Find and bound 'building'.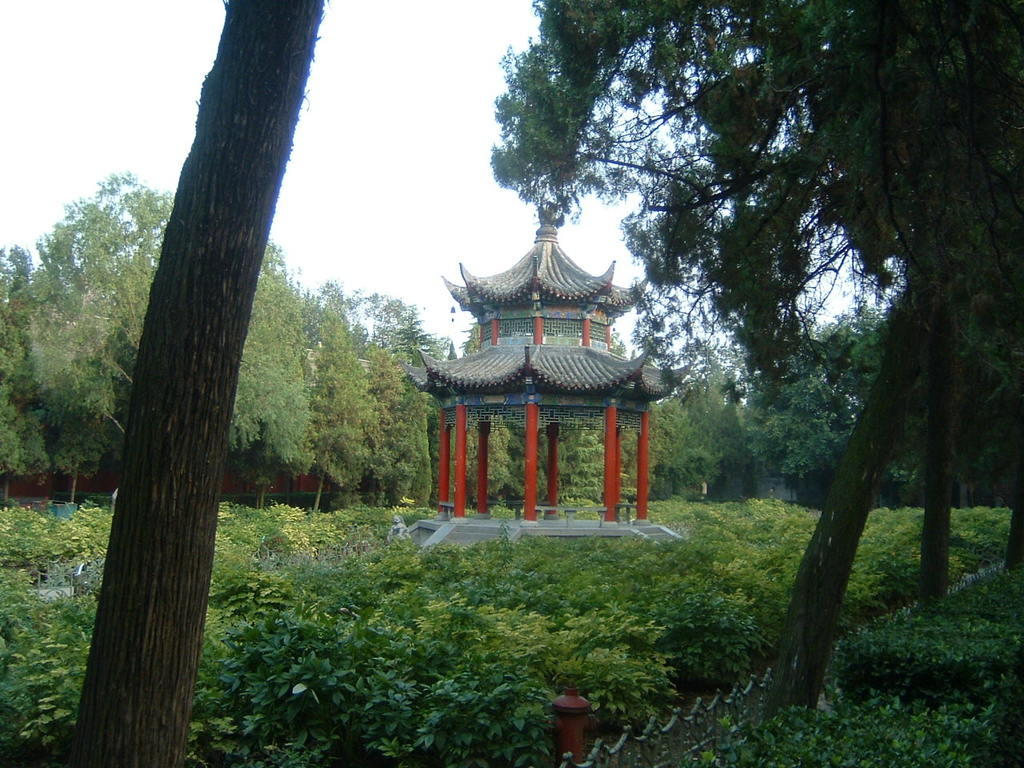
Bound: Rect(0, 275, 374, 499).
